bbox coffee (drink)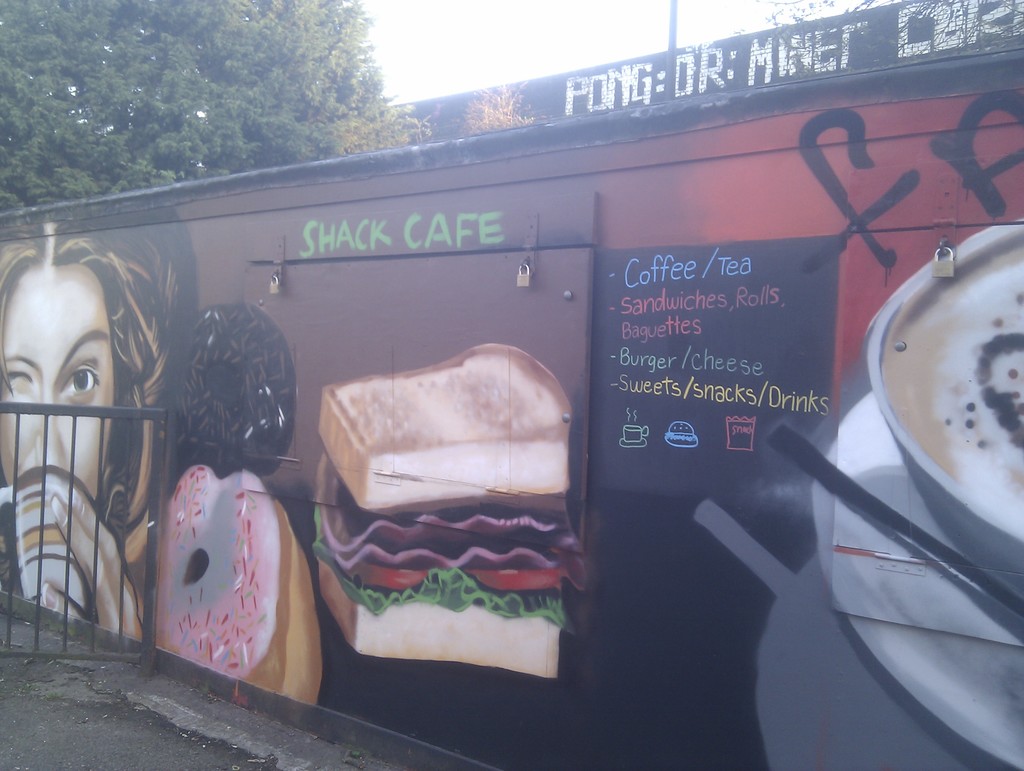
887, 234, 1023, 525
